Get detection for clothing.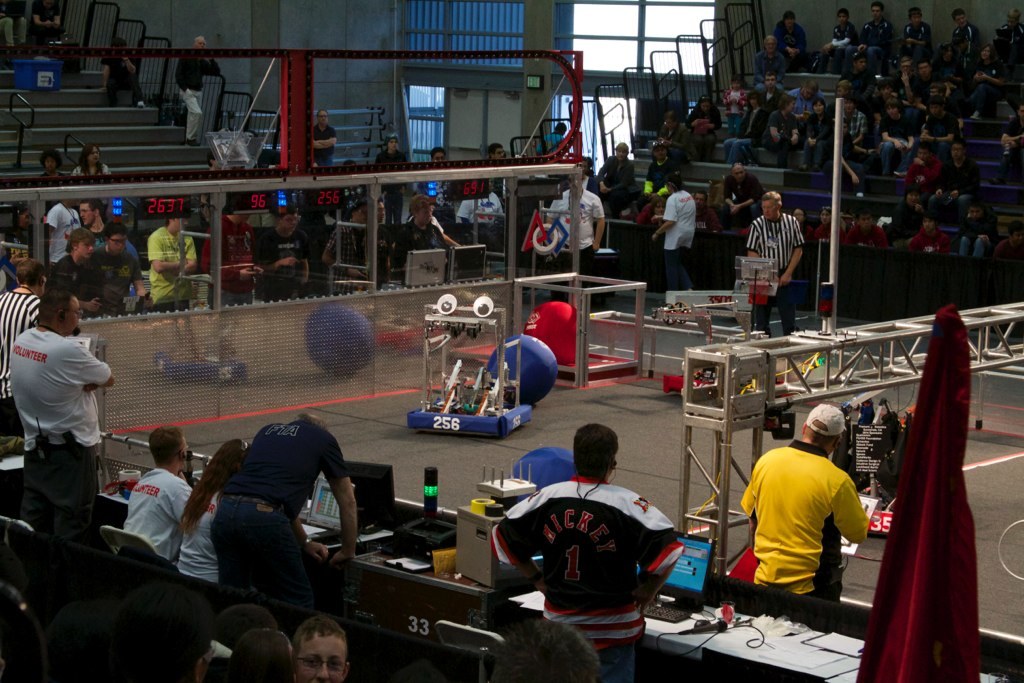
Detection: <box>799,112,830,163</box>.
